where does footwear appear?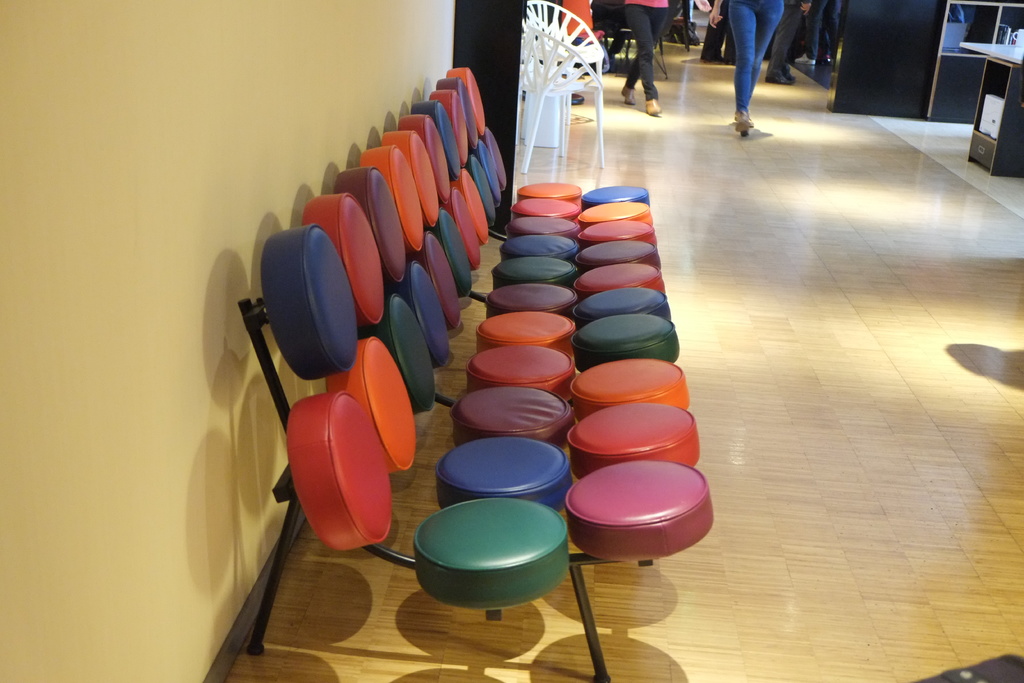
Appears at 572/94/586/104.
